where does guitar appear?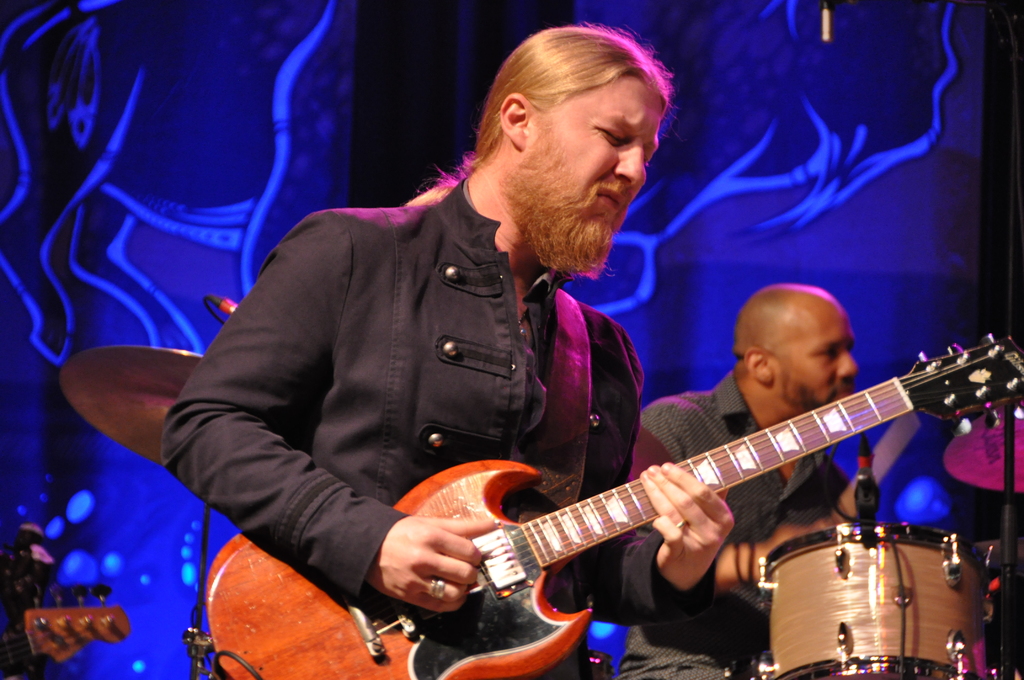
Appears at {"left": 193, "top": 311, "right": 1023, "bottom": 679}.
